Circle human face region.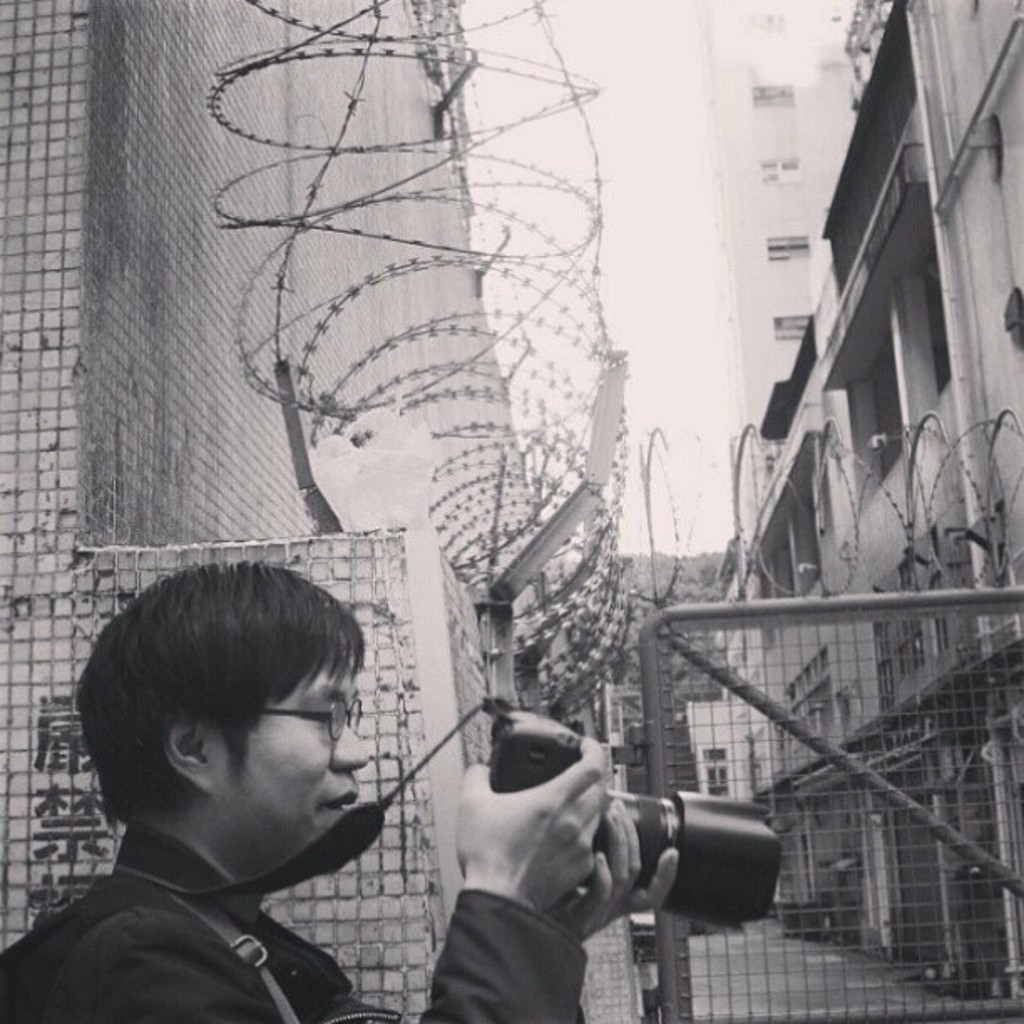
Region: 214:659:375:875.
